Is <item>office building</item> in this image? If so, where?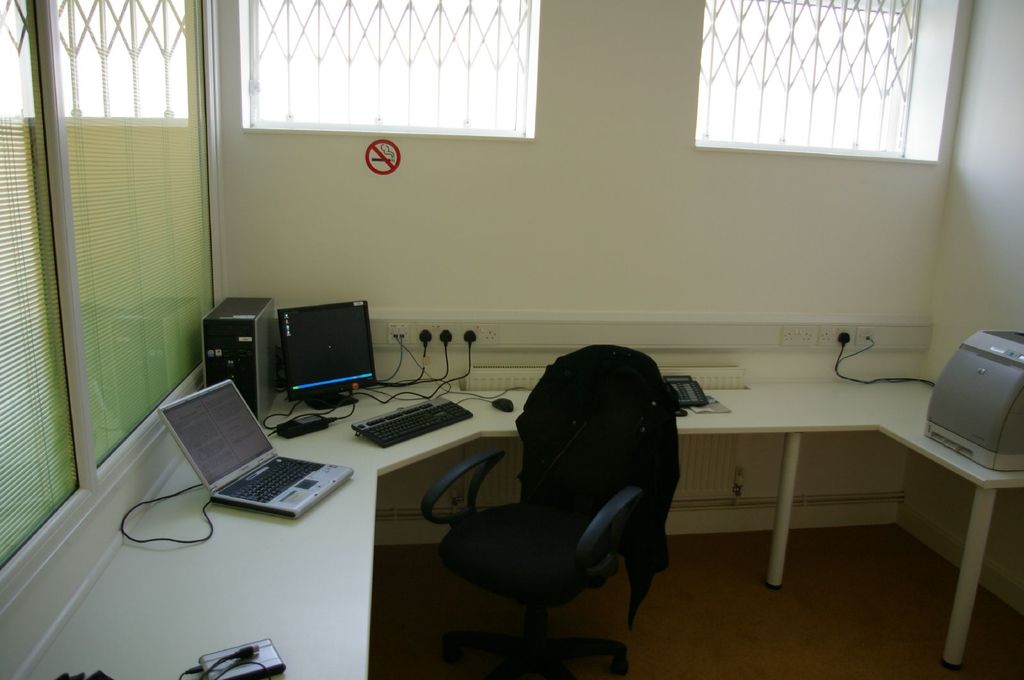
Yes, at <box>0,0,1023,679</box>.
